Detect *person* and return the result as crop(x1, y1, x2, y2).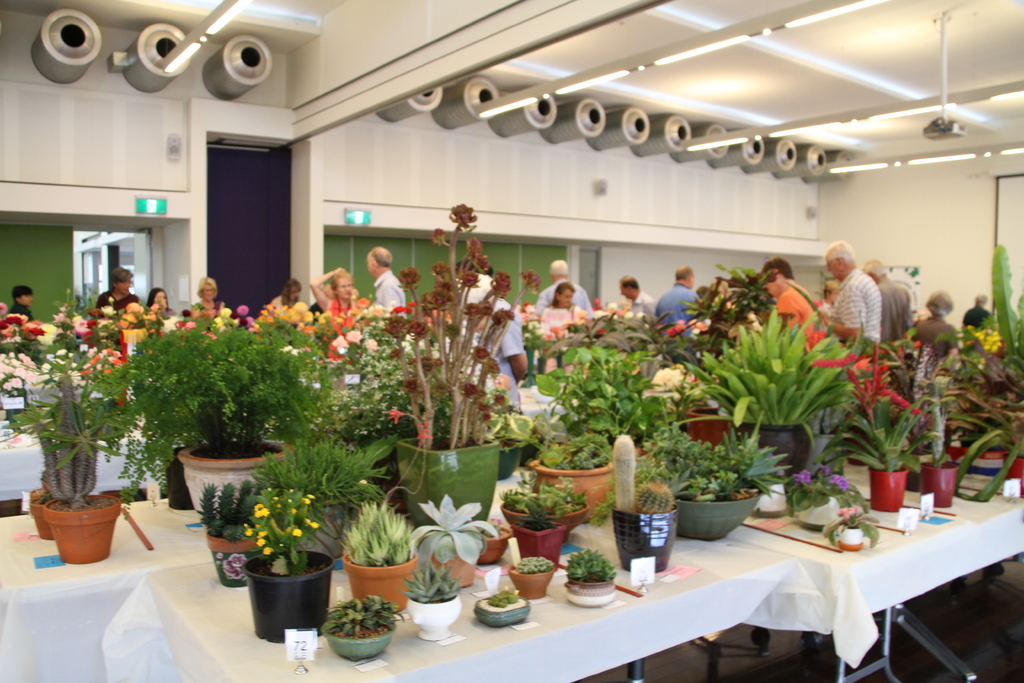
crop(767, 261, 821, 395).
